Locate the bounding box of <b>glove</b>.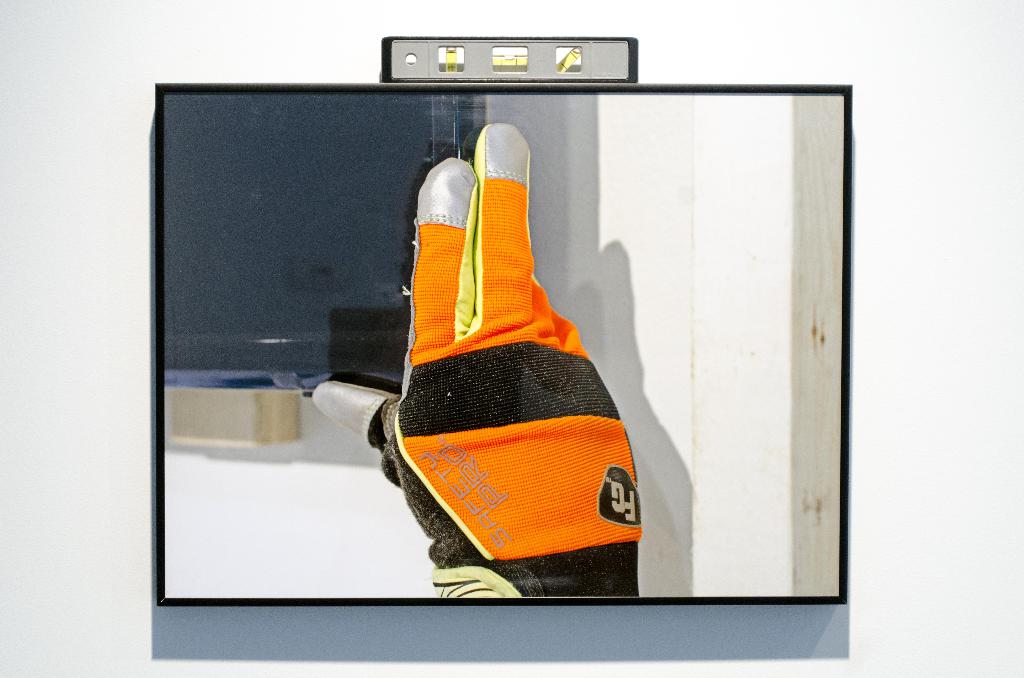
Bounding box: [312, 122, 649, 600].
